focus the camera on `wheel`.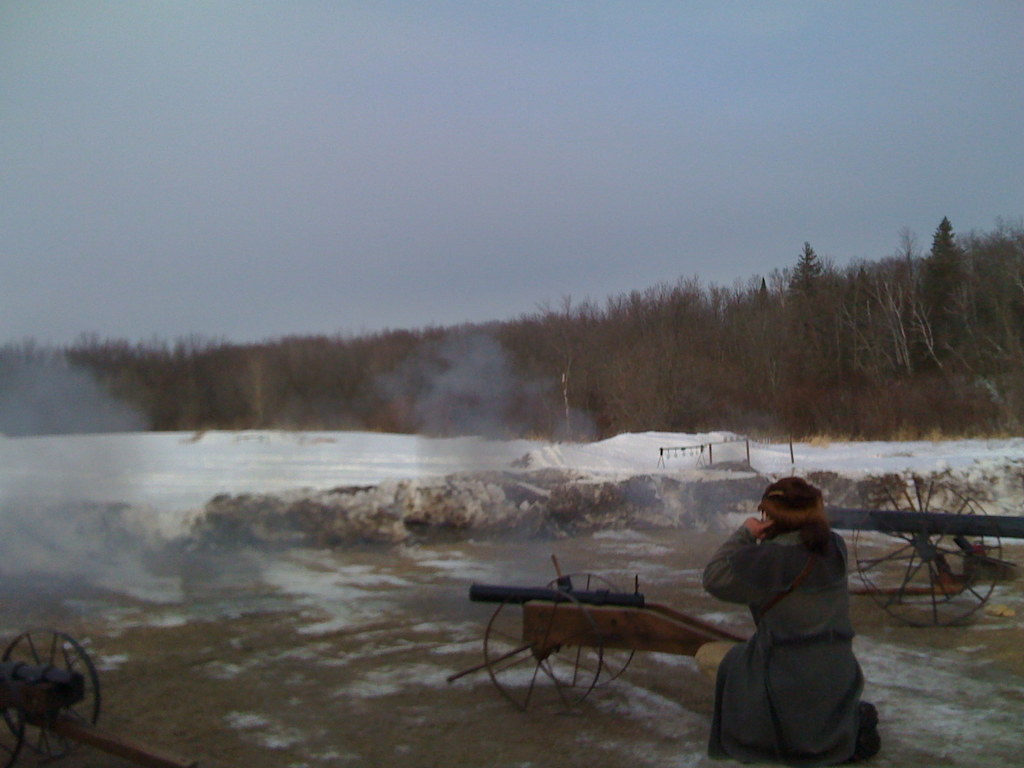
Focus region: box(480, 586, 603, 723).
